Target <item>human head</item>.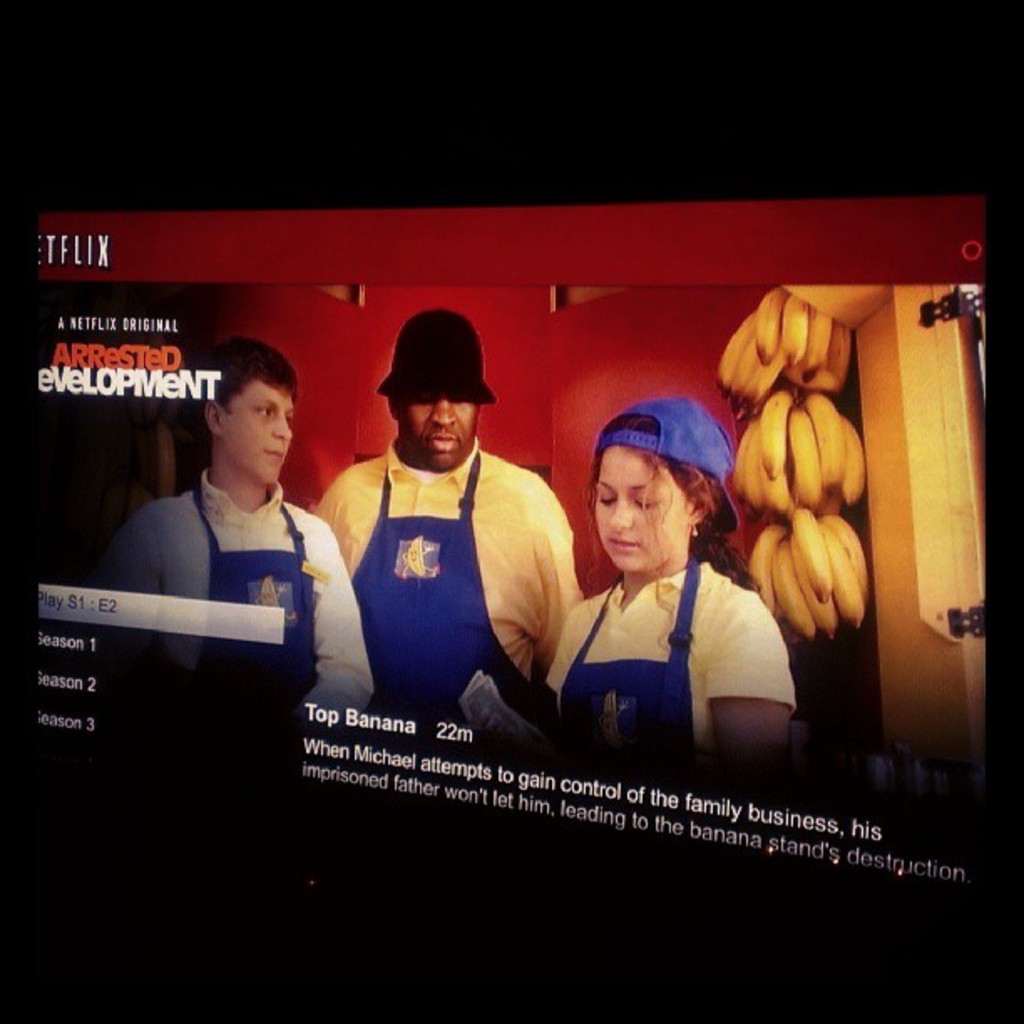
Target region: select_region(385, 311, 489, 468).
